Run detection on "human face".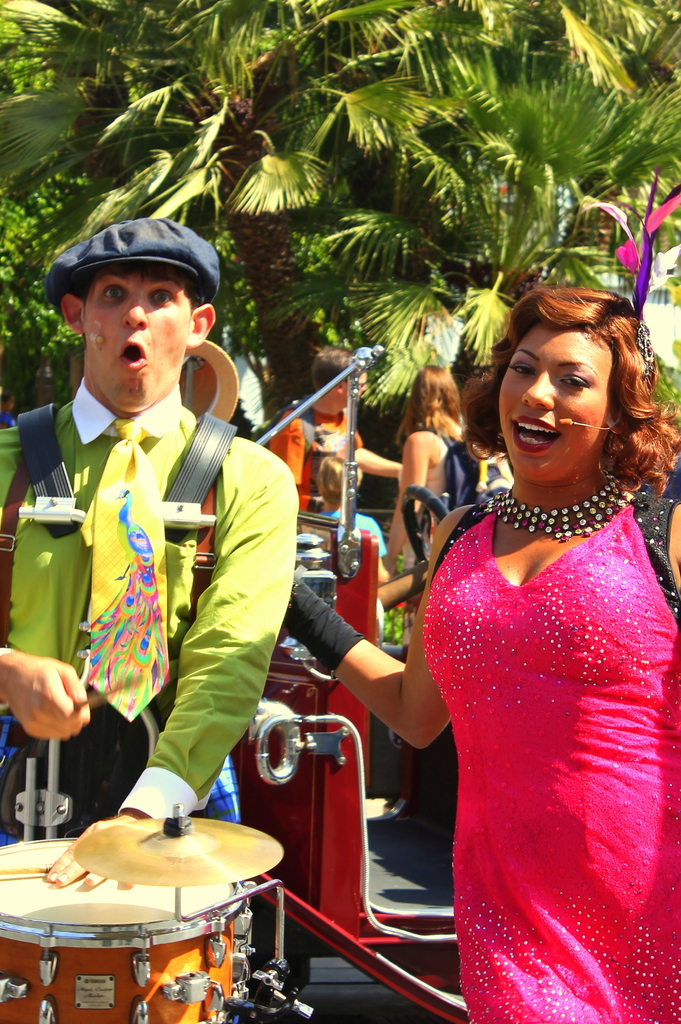
Result: <box>492,325,611,487</box>.
